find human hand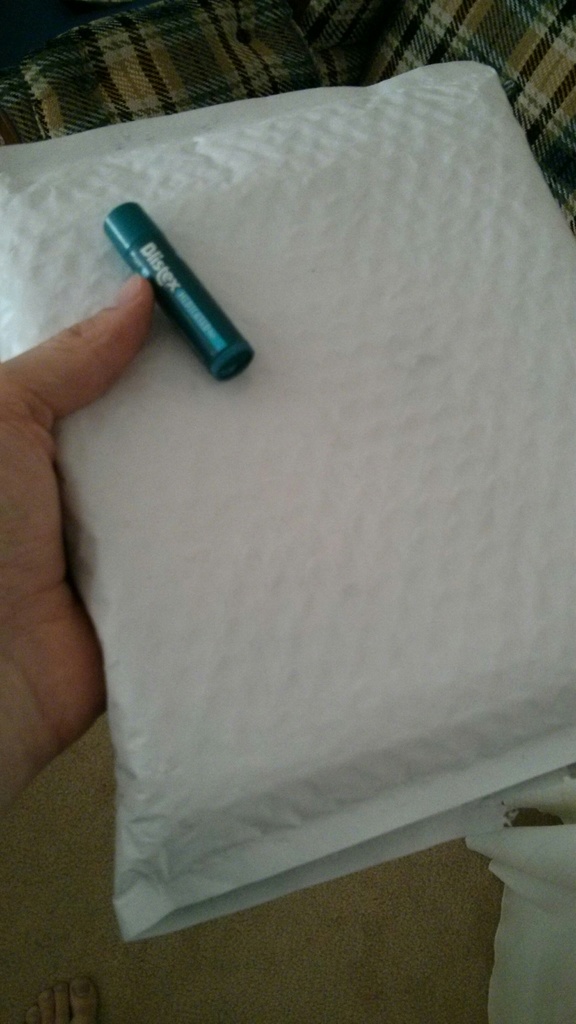
[x1=0, y1=273, x2=152, y2=750]
